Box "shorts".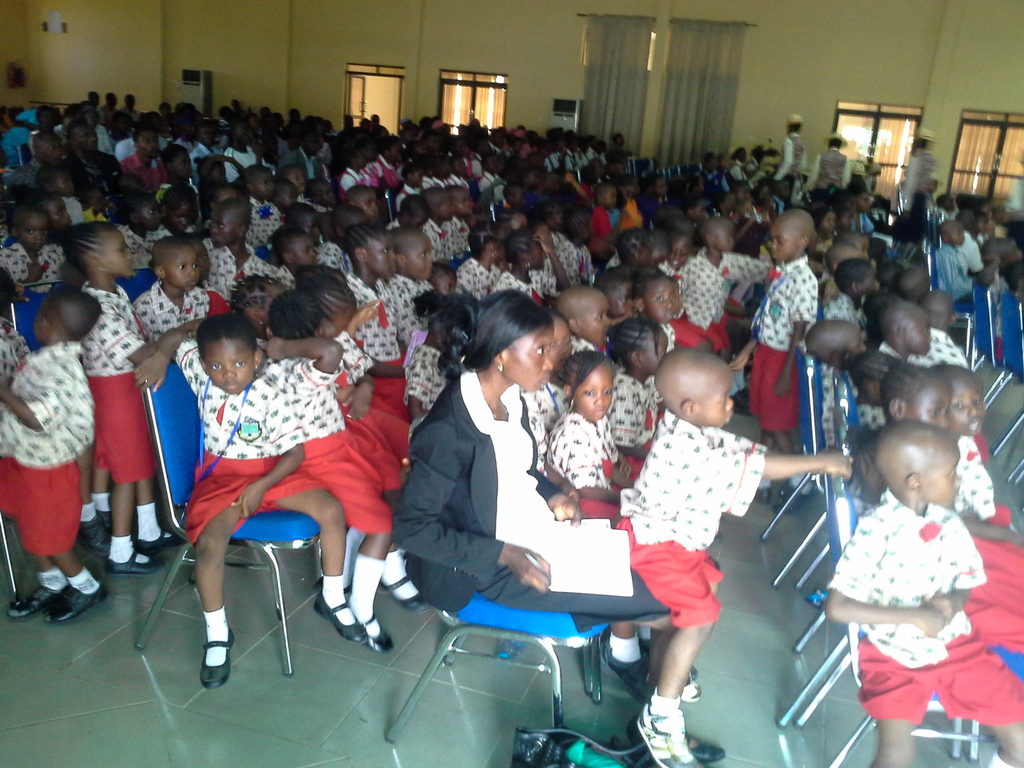
[666, 317, 715, 345].
